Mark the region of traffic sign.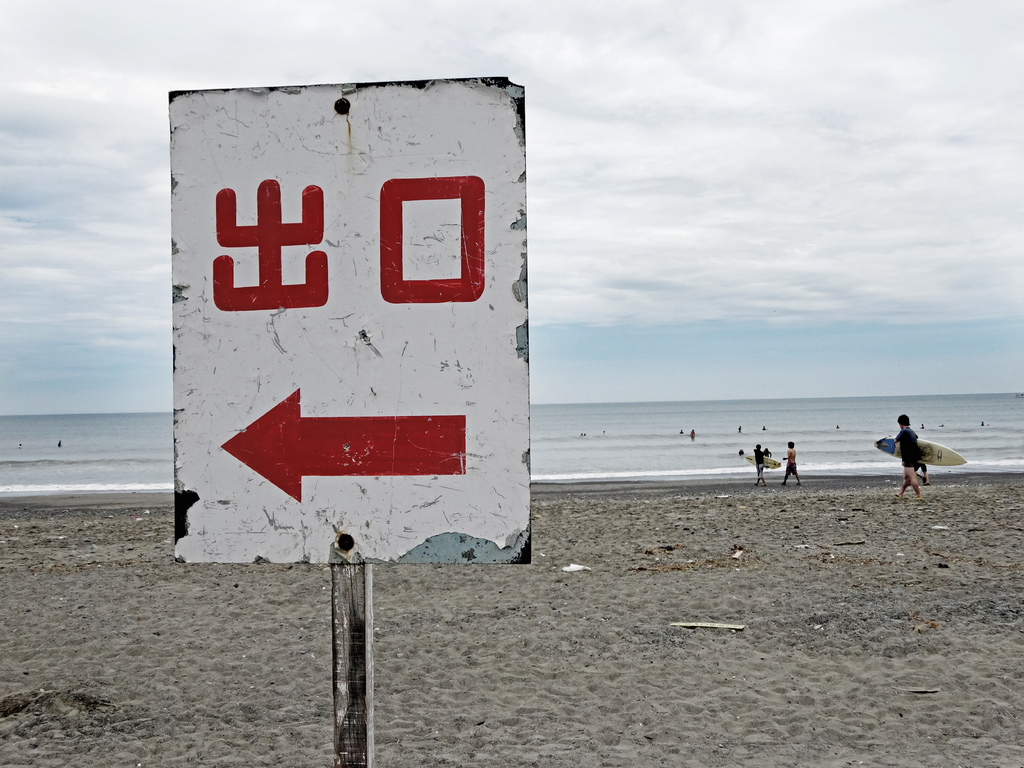
Region: bbox(166, 80, 533, 565).
